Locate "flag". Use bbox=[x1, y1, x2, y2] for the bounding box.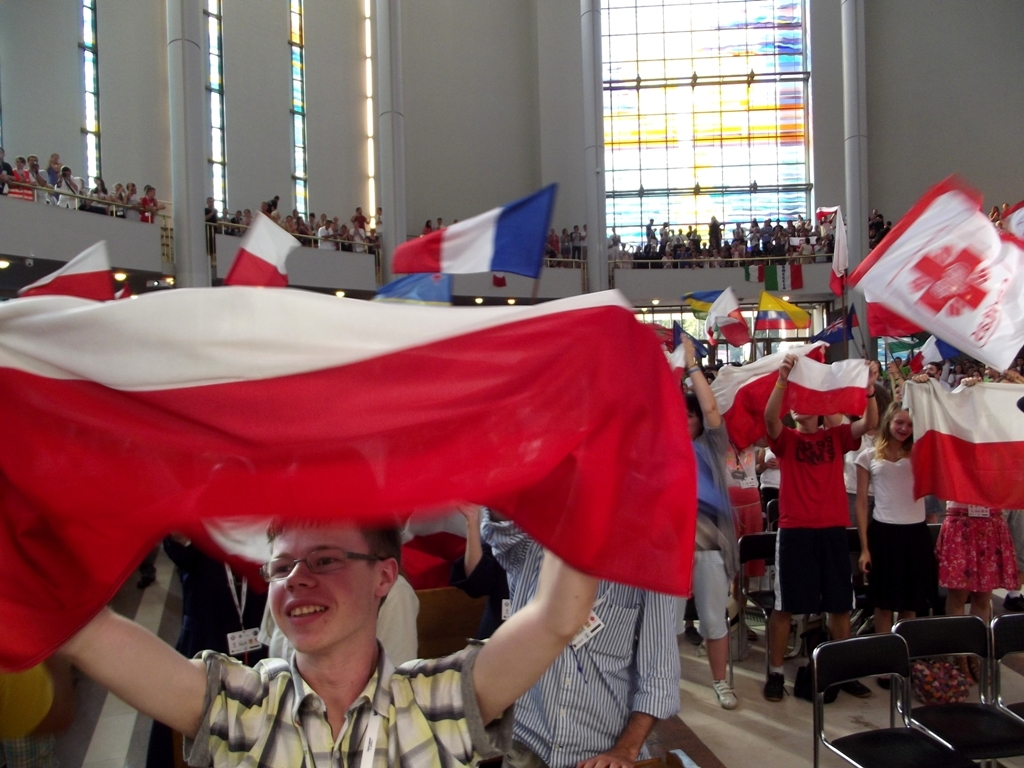
bbox=[2, 284, 694, 675].
